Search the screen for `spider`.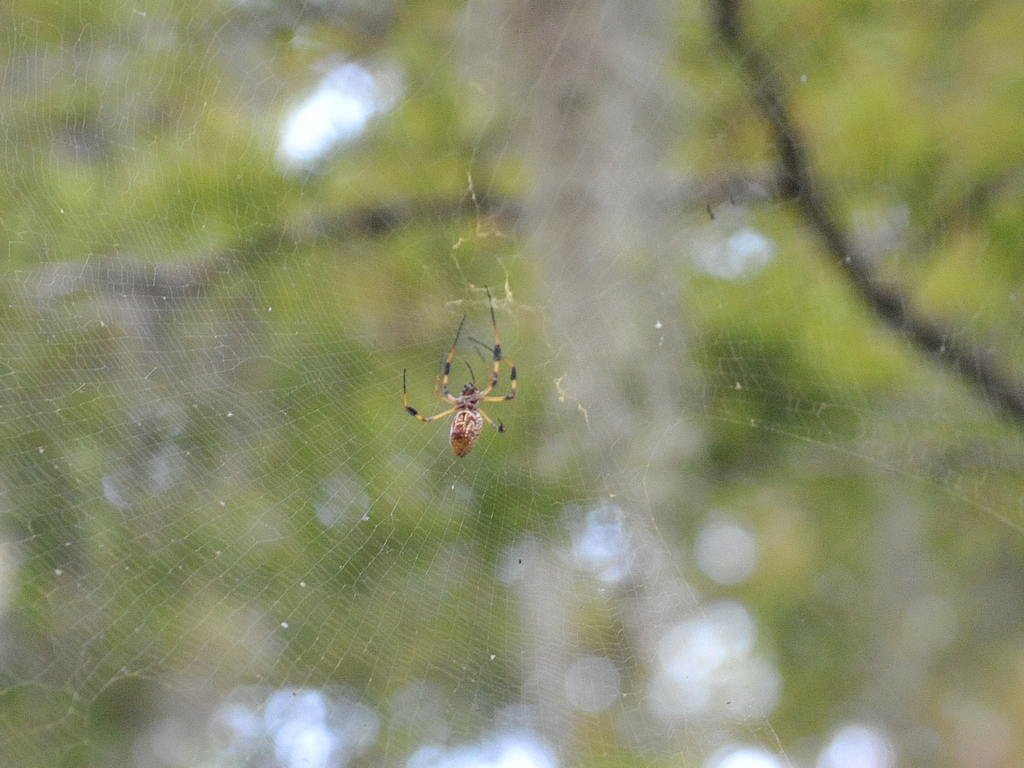
Found at BBox(401, 284, 520, 465).
